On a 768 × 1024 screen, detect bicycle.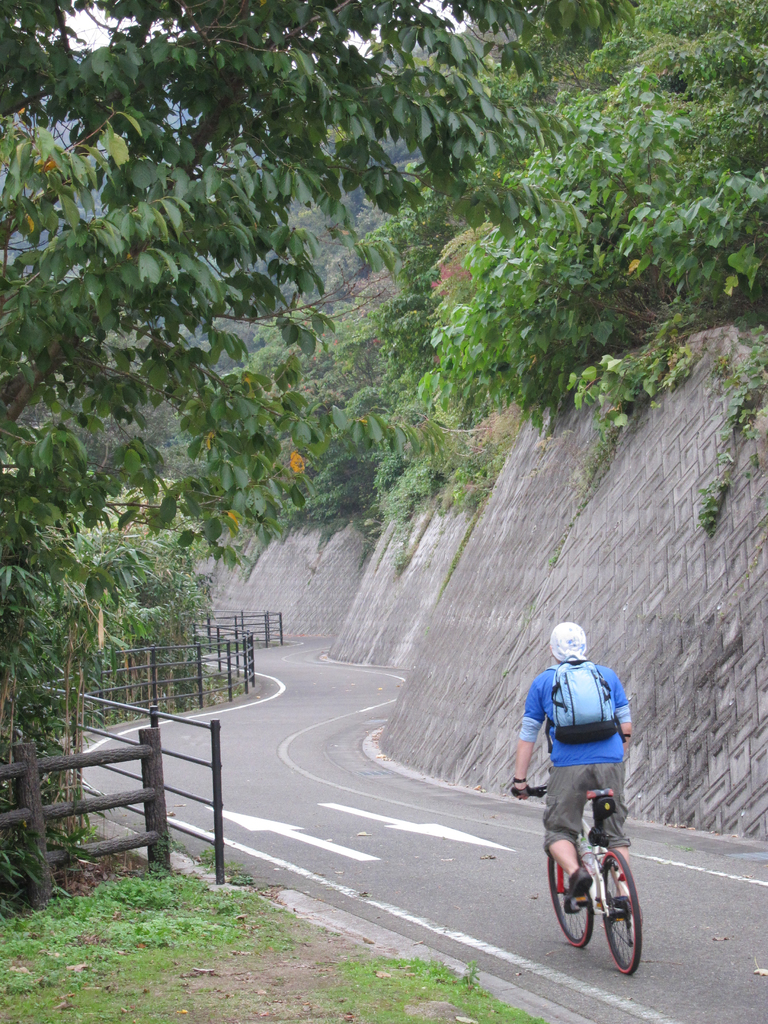
x1=507, y1=787, x2=639, y2=977.
